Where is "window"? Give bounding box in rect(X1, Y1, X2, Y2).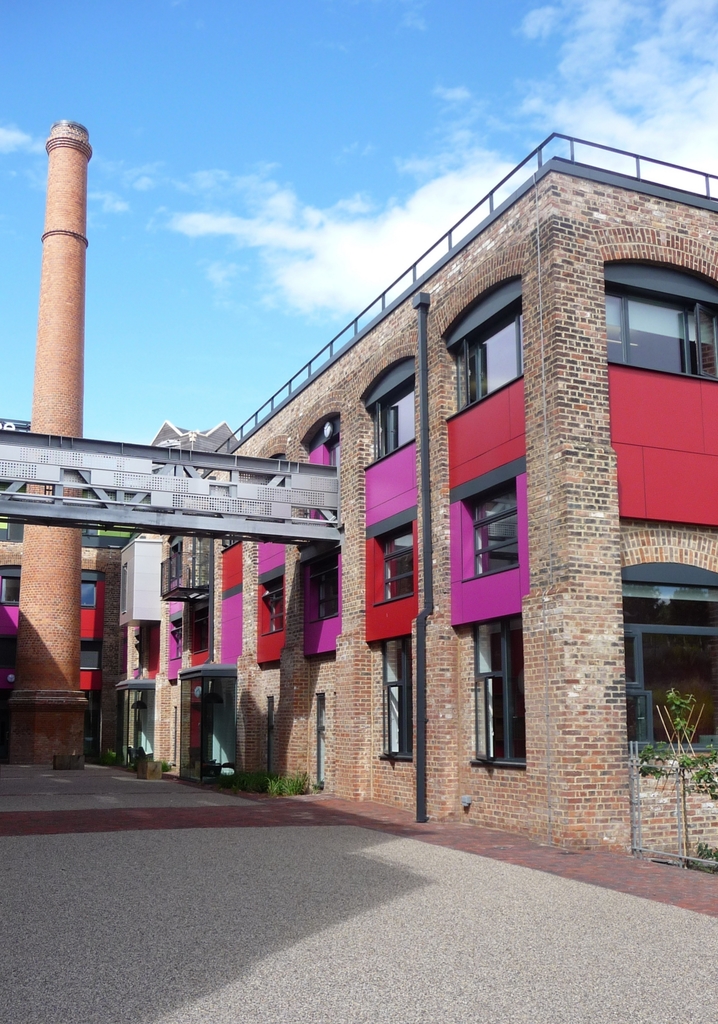
rect(451, 298, 523, 413).
